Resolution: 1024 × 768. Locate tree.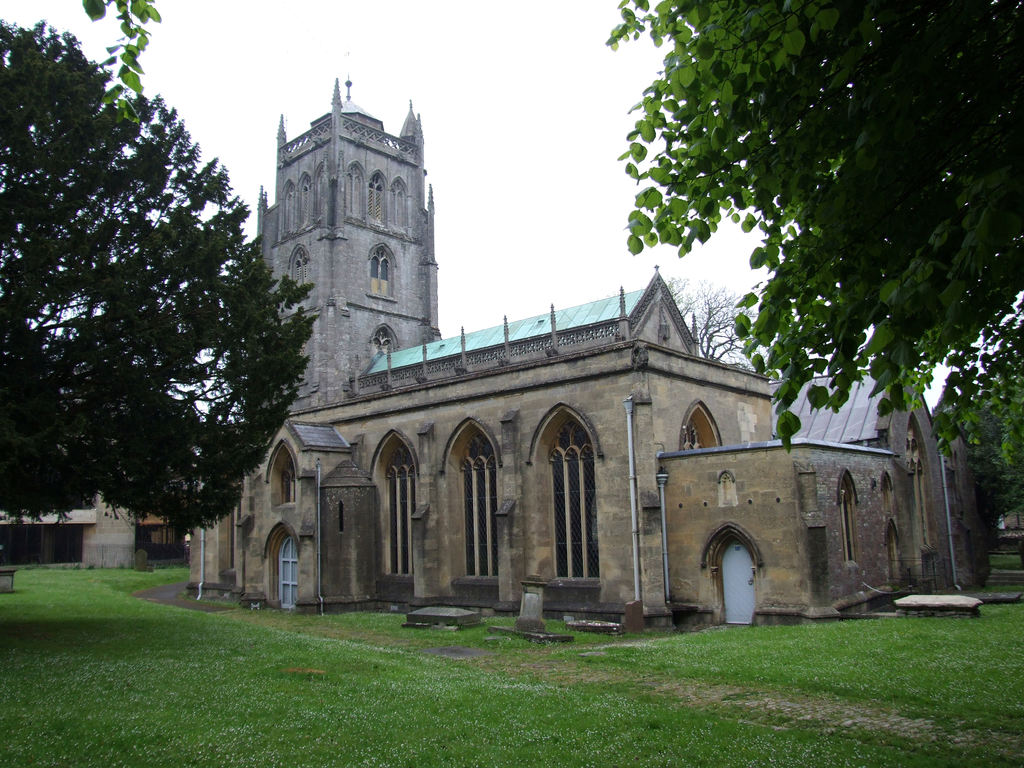
bbox=(26, 35, 296, 598).
